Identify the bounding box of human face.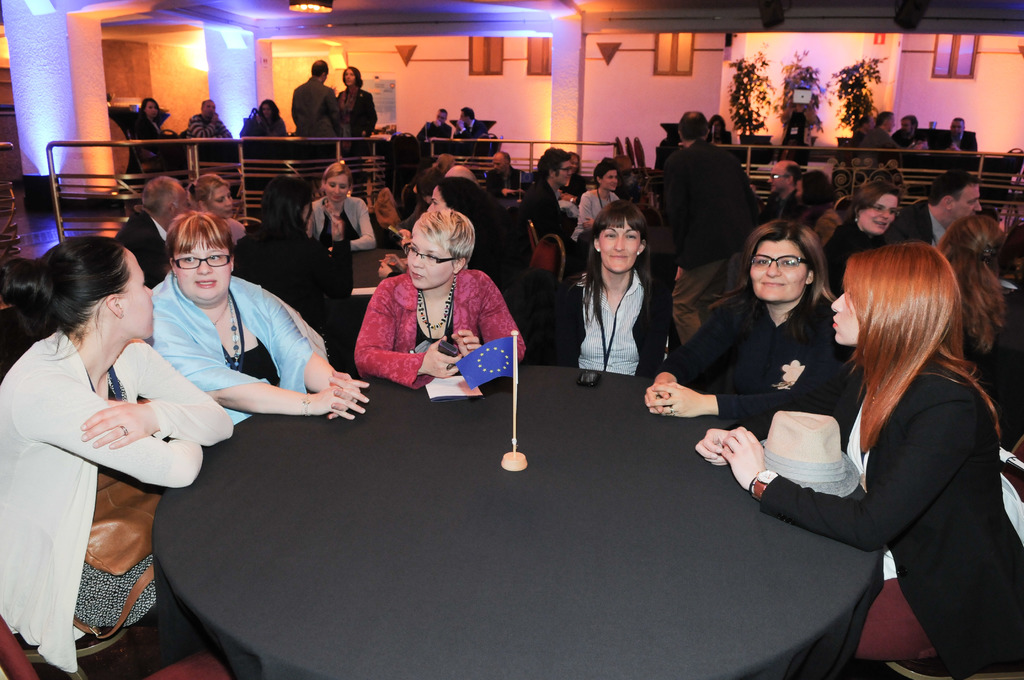
900, 120, 913, 133.
